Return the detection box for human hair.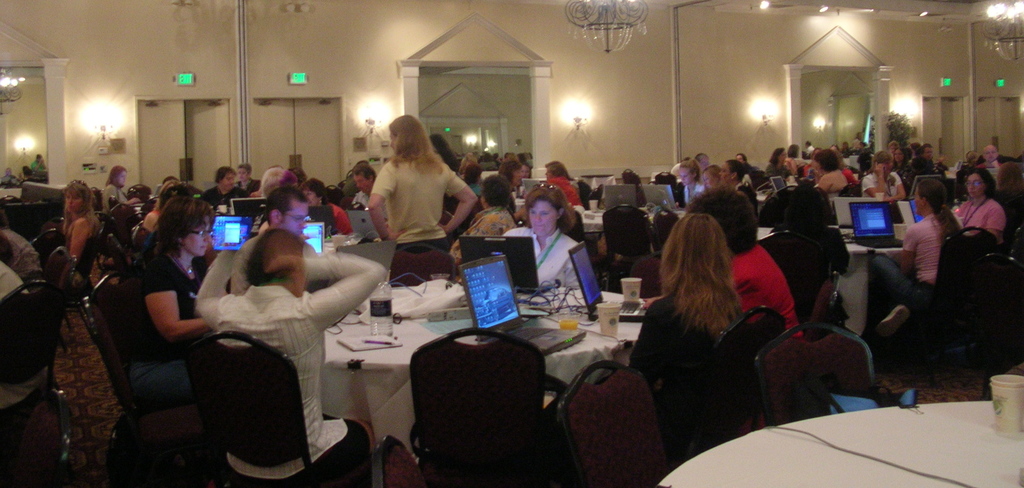
[left=684, top=158, right=702, bottom=188].
